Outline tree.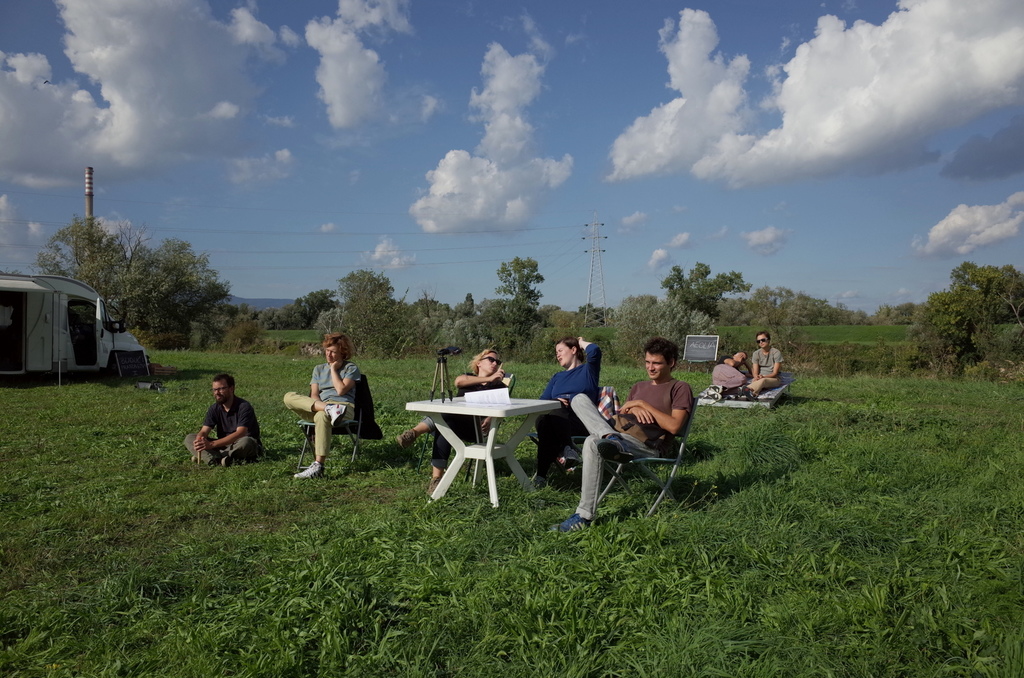
Outline: left=35, top=202, right=235, bottom=357.
